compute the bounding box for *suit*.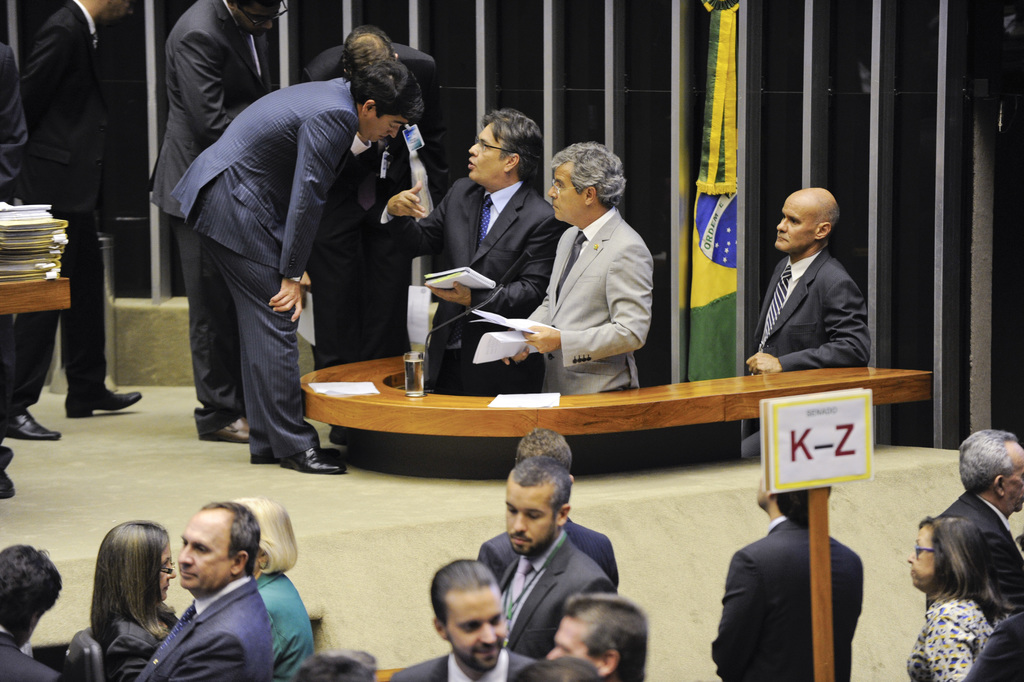
rect(480, 514, 621, 603).
